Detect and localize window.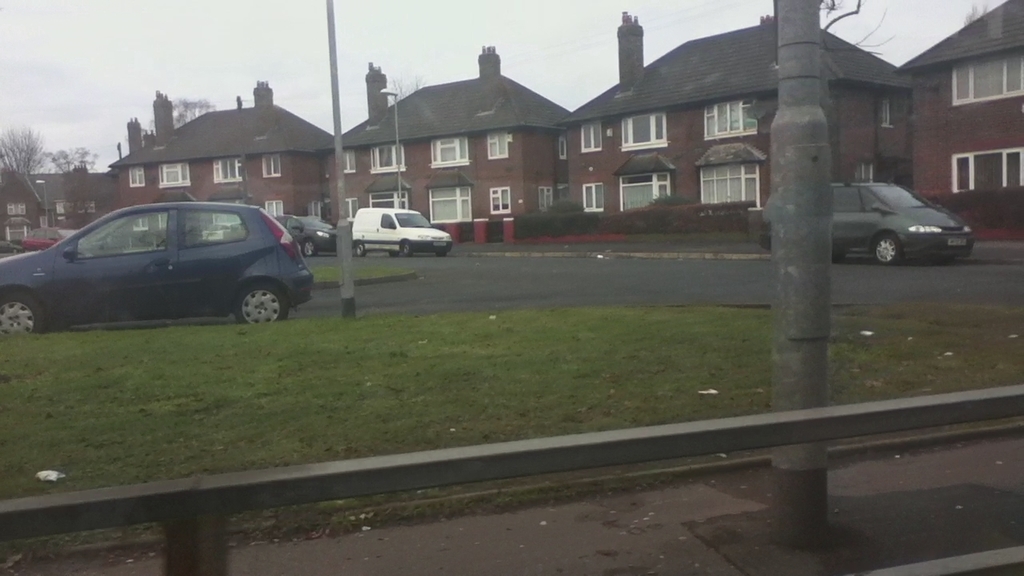
Localized at (428, 136, 469, 166).
